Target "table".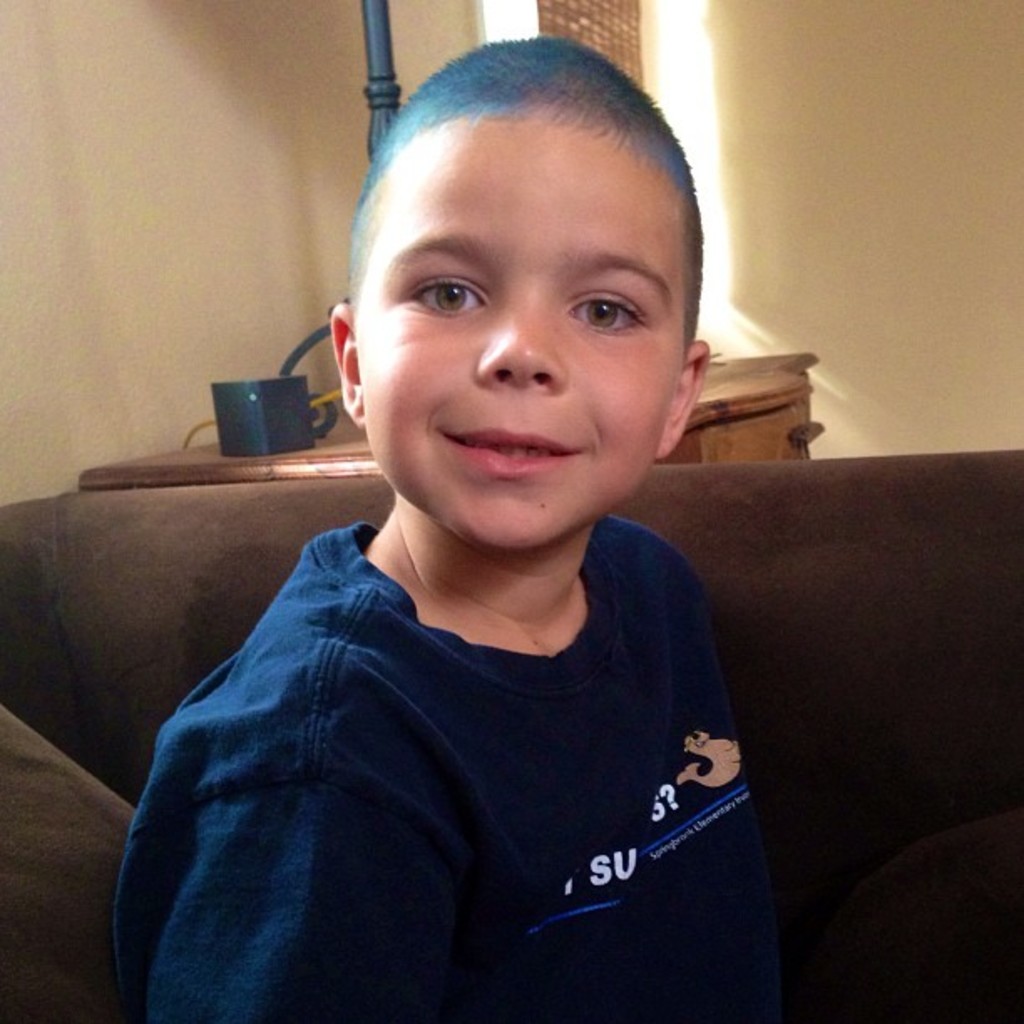
Target region: <region>32, 343, 820, 467</region>.
